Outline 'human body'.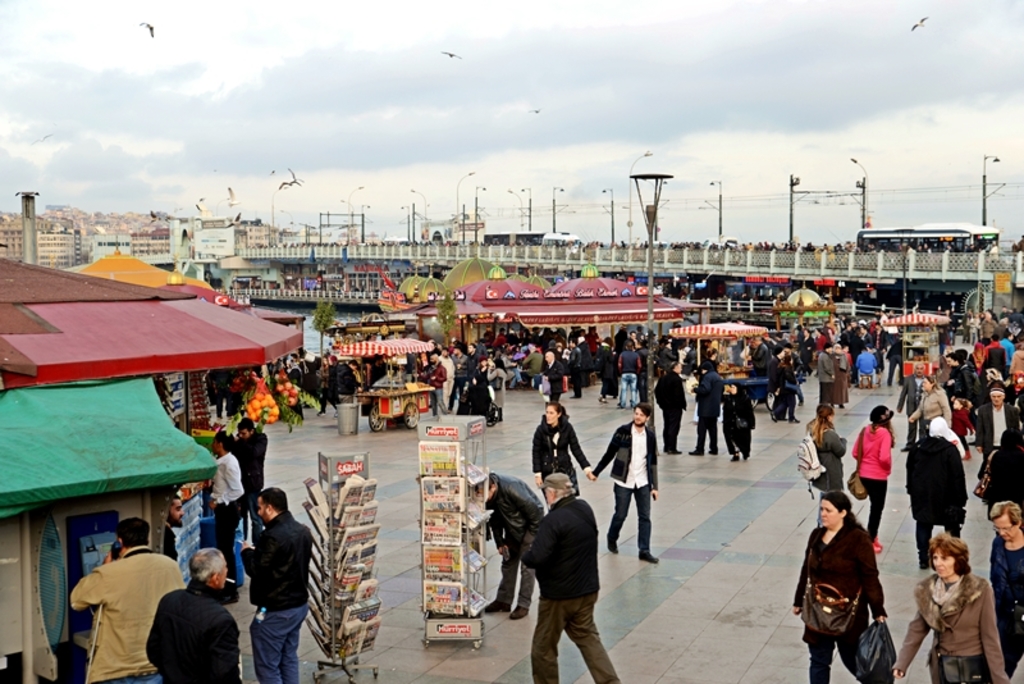
Outline: box=[991, 528, 1023, 679].
